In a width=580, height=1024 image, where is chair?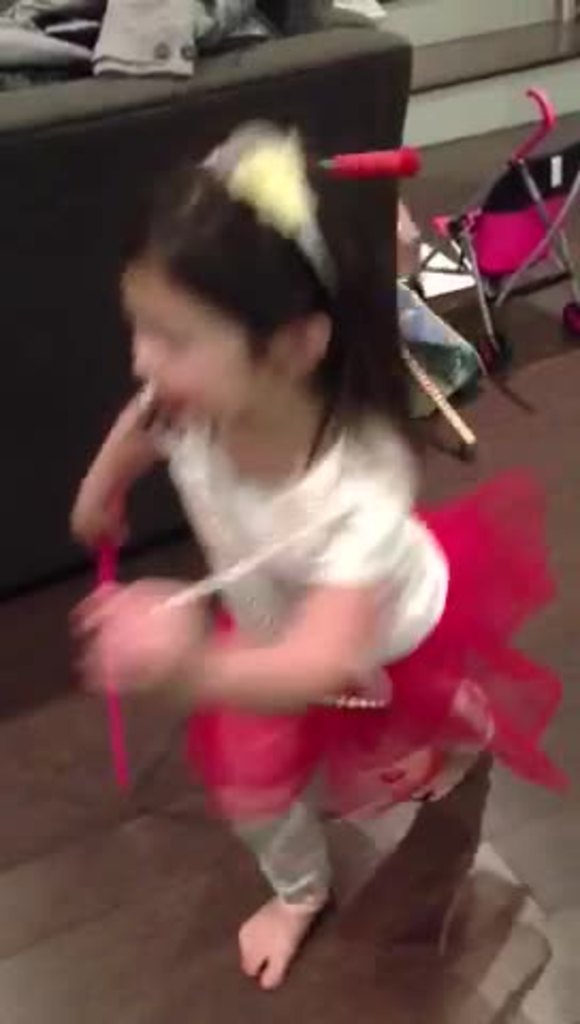
select_region(422, 98, 574, 395).
